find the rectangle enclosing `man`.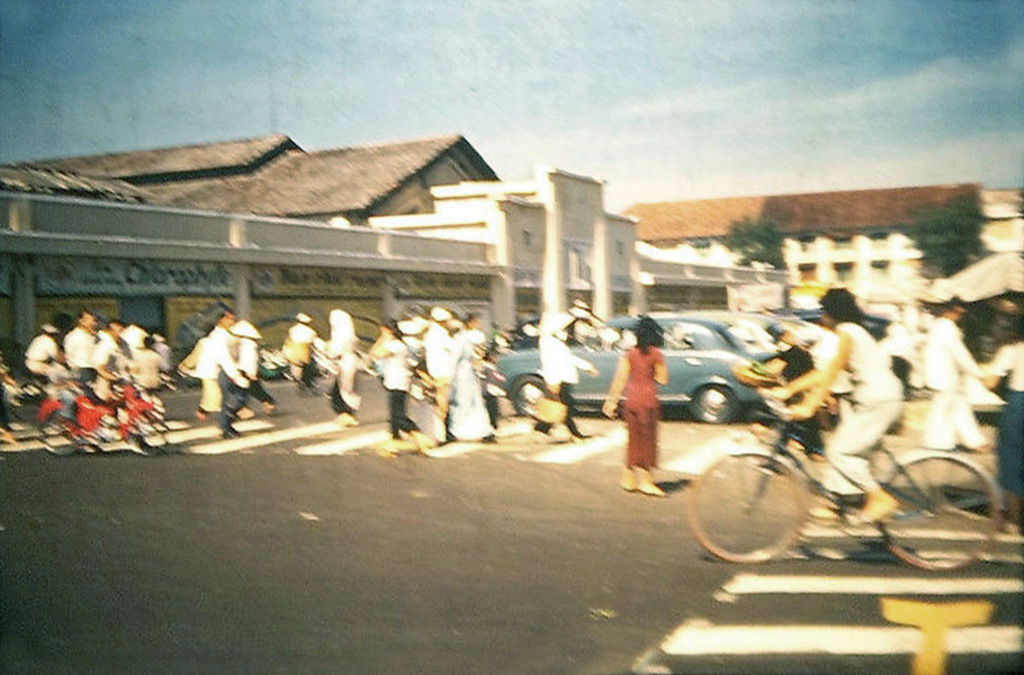
locate(538, 322, 587, 440).
